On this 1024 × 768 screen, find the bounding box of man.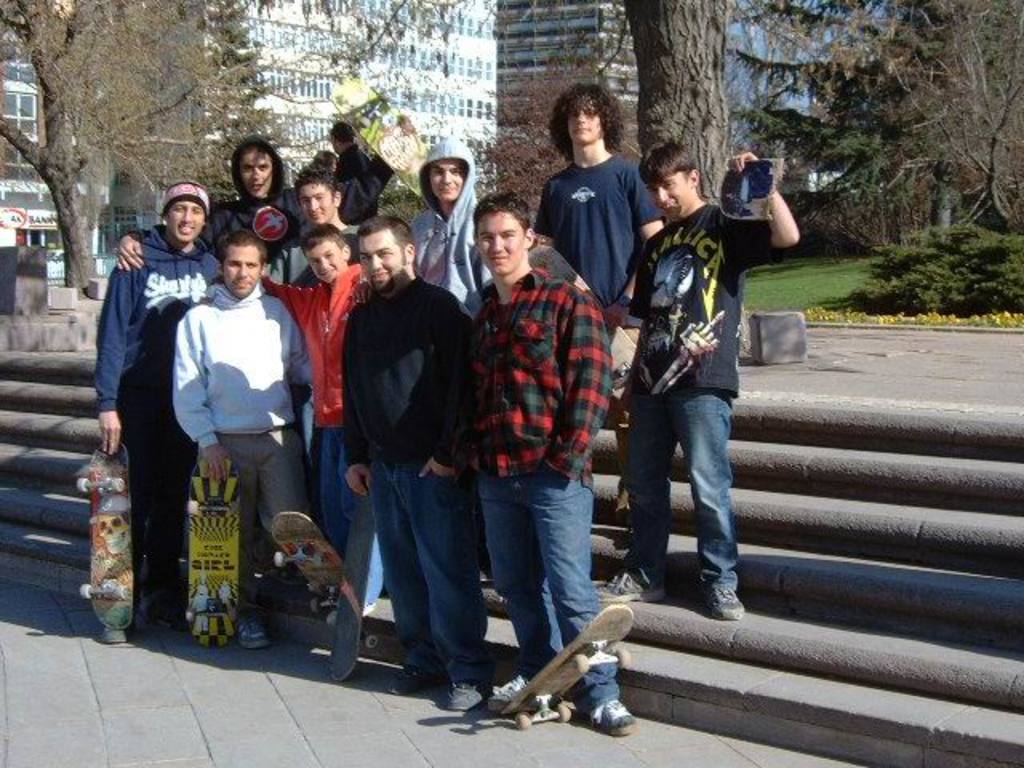
Bounding box: <bbox>168, 235, 325, 654</bbox>.
